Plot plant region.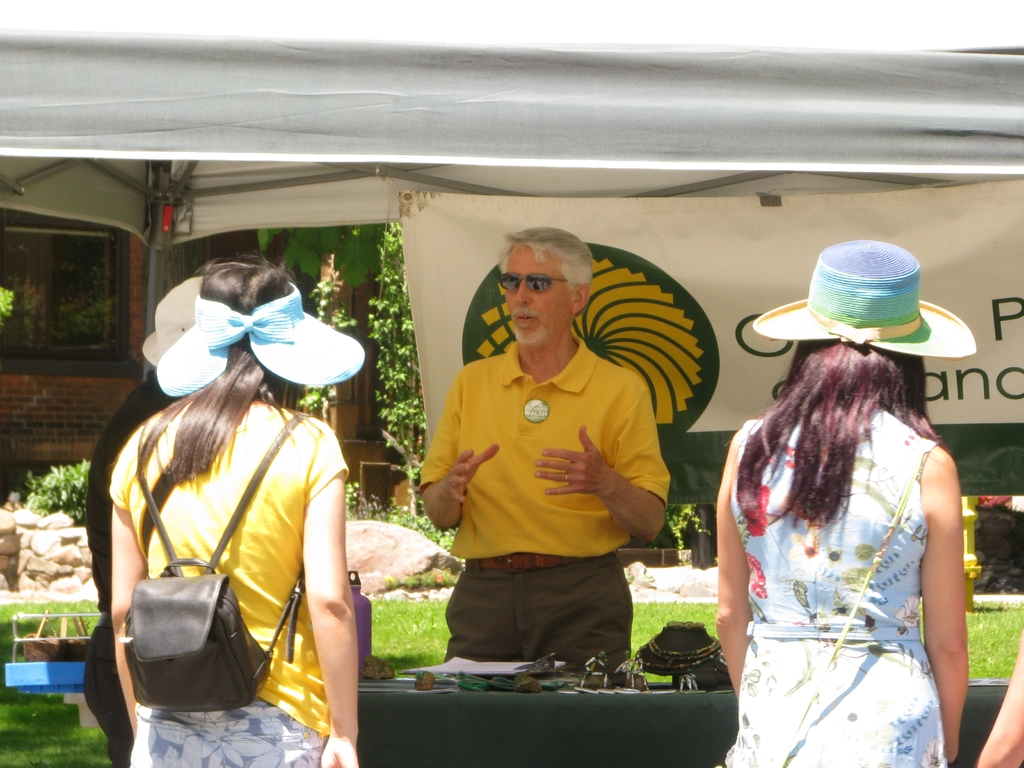
Plotted at 24,464,92,522.
